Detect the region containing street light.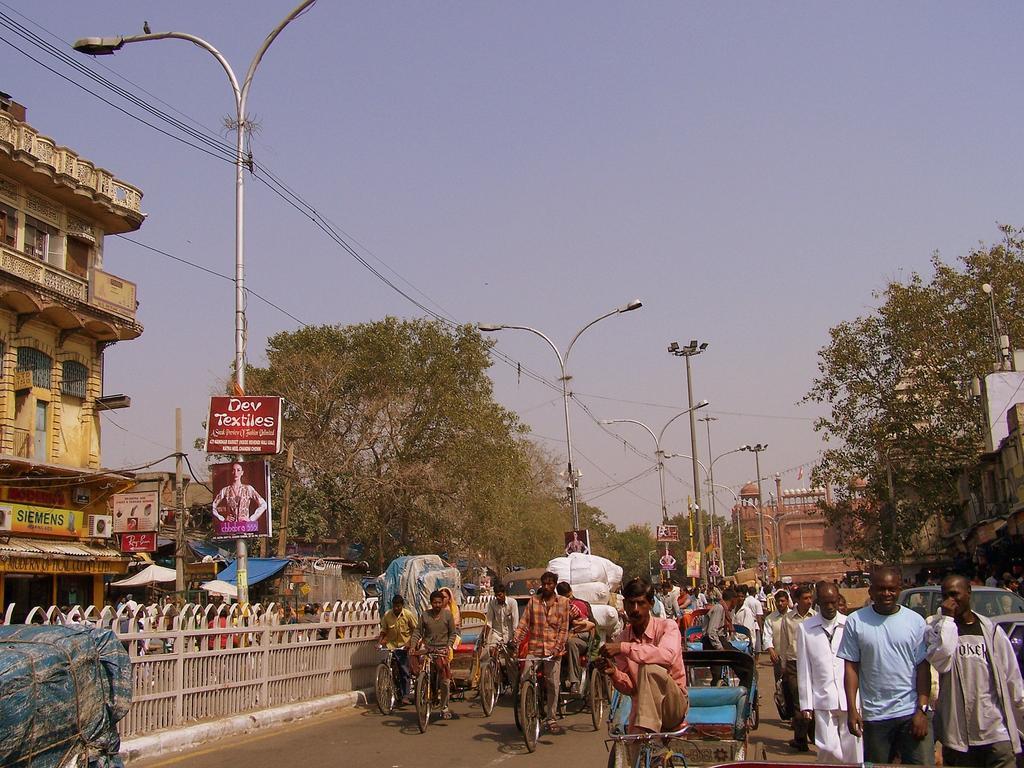
left=469, top=298, right=645, bottom=550.
